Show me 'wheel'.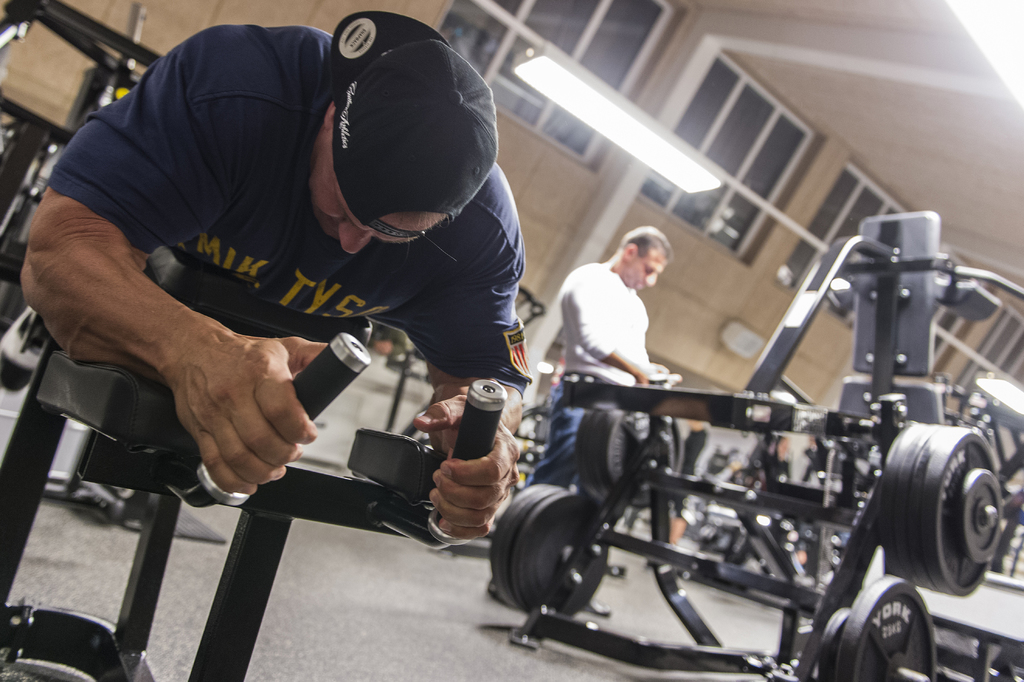
'wheel' is here: detection(568, 396, 687, 501).
